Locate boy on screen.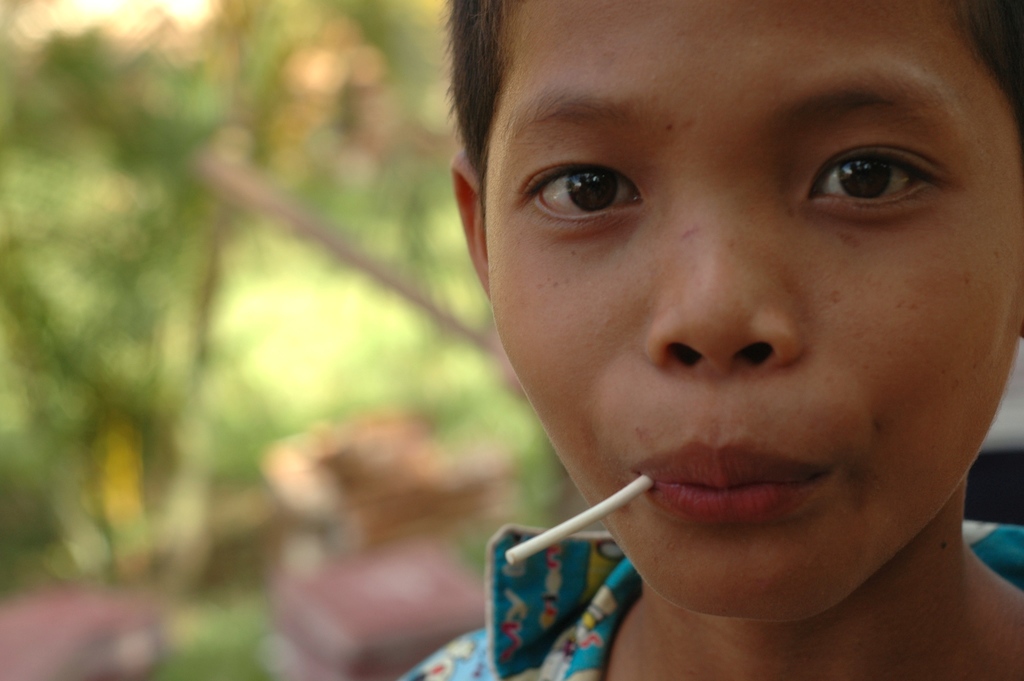
On screen at BBox(369, 0, 1023, 659).
